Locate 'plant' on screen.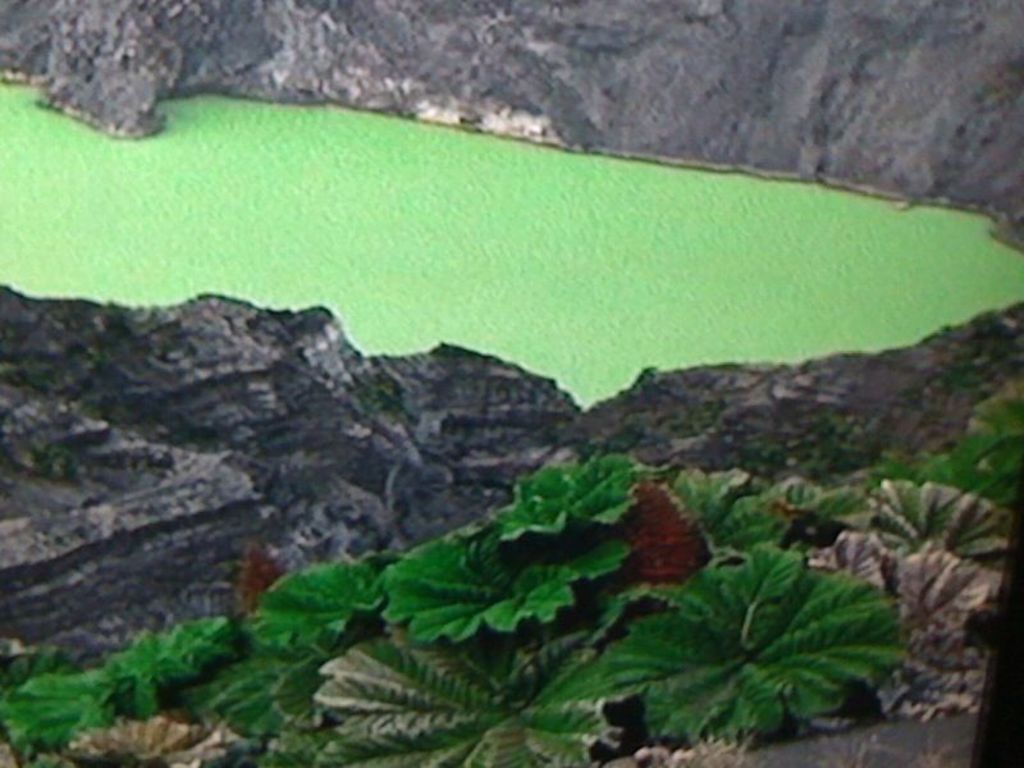
On screen at crop(0, 648, 124, 767).
